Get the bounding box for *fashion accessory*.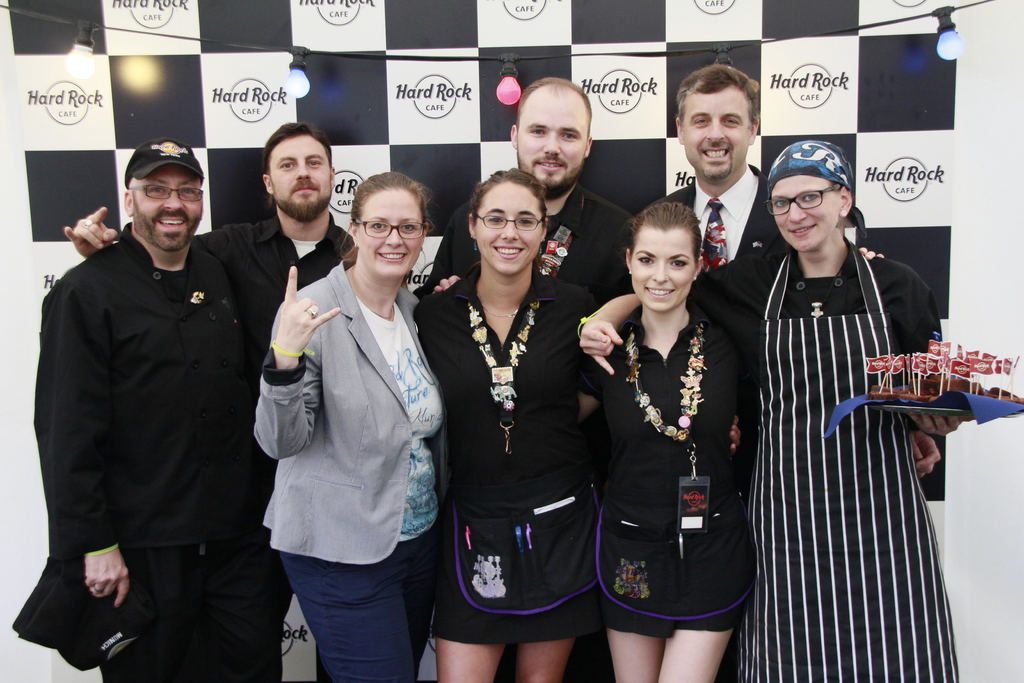
467,302,541,457.
